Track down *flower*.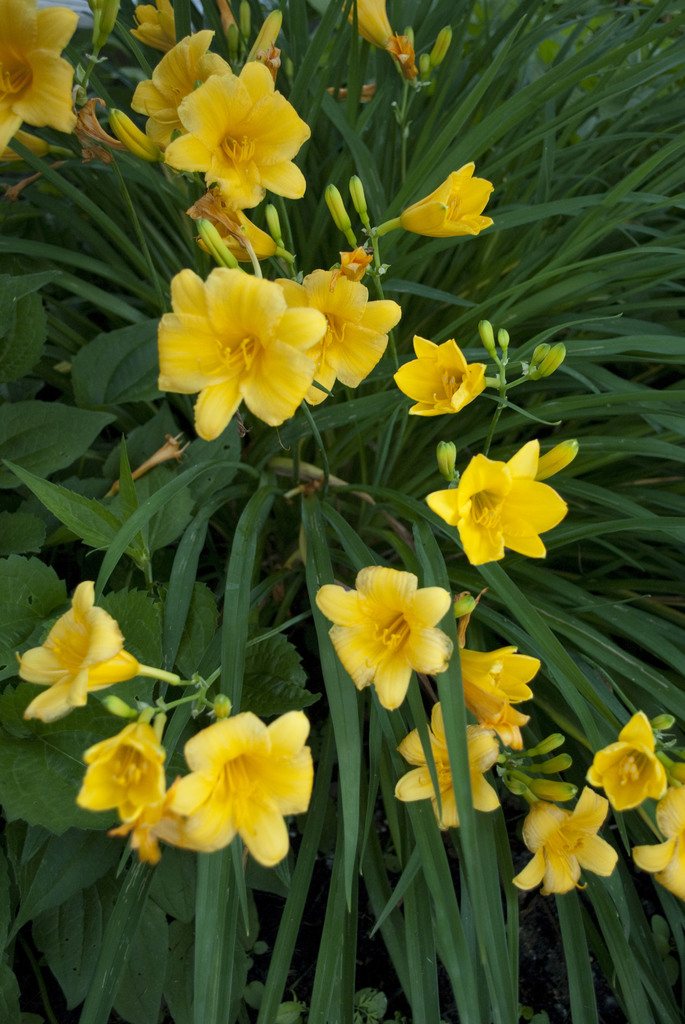
Tracked to 539, 440, 579, 483.
